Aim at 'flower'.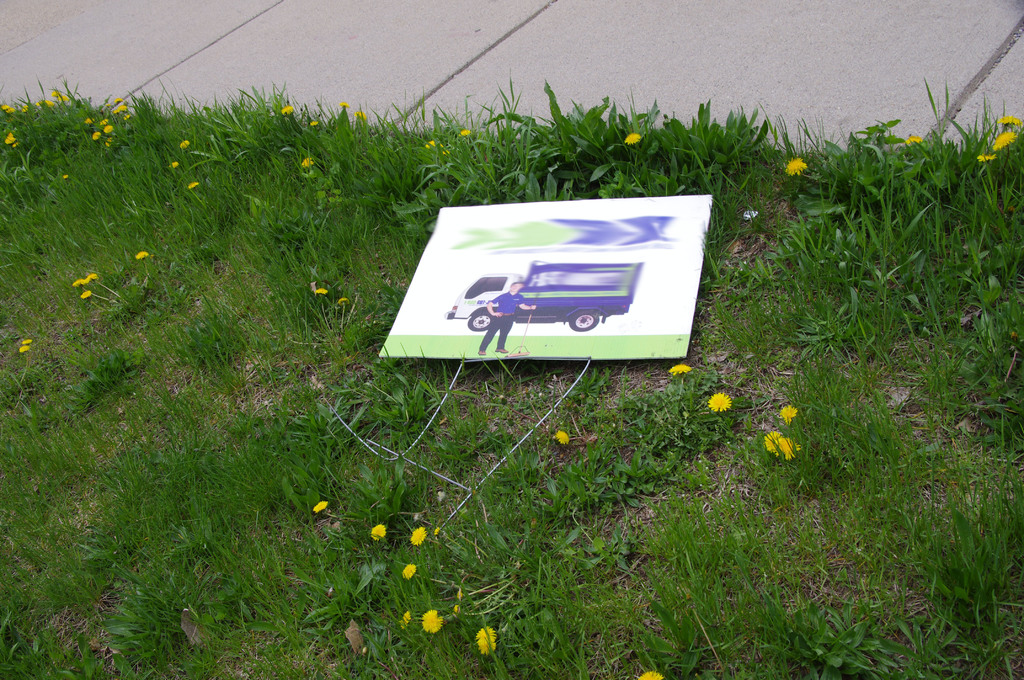
Aimed at x1=764, y1=426, x2=783, y2=459.
